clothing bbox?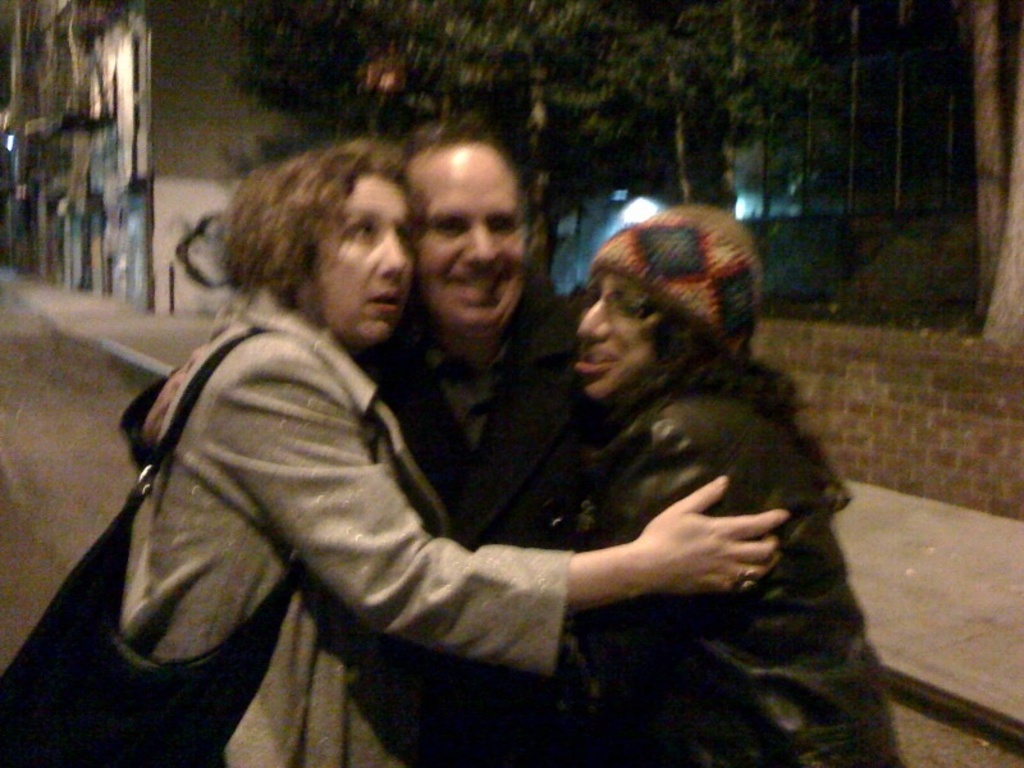
(x1=577, y1=351, x2=856, y2=765)
